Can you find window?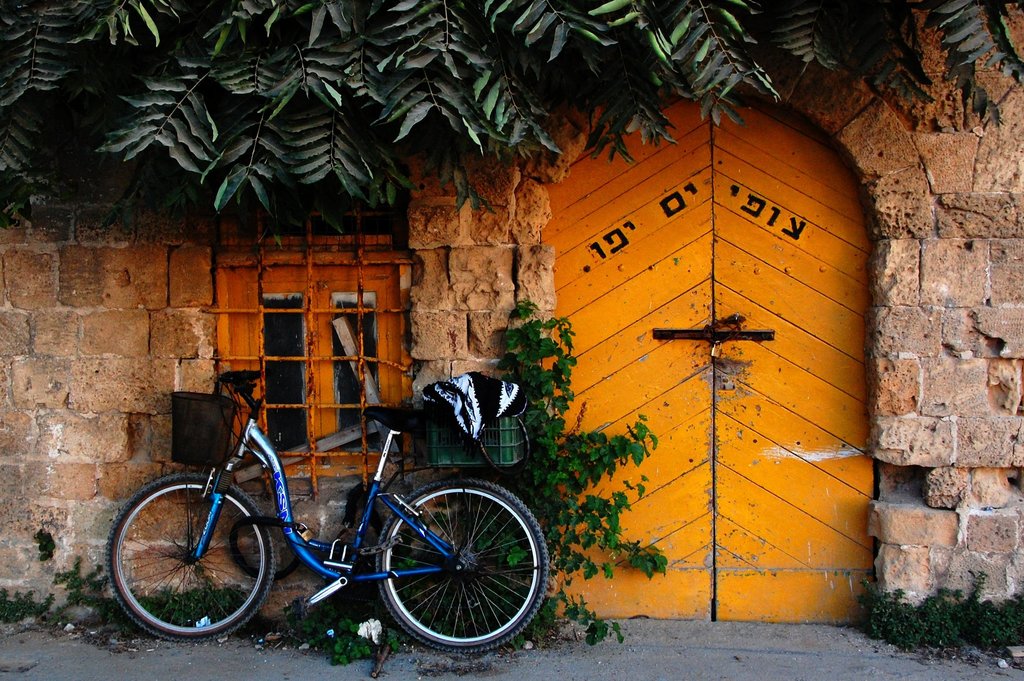
Yes, bounding box: box=[212, 251, 388, 419].
